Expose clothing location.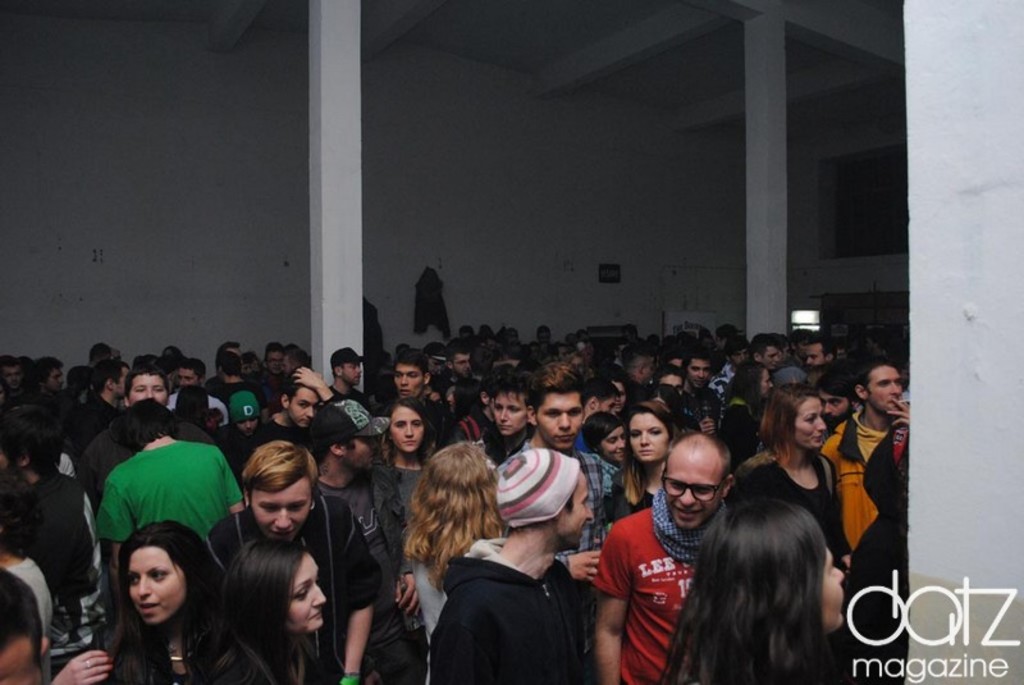
Exposed at crop(67, 392, 111, 455).
